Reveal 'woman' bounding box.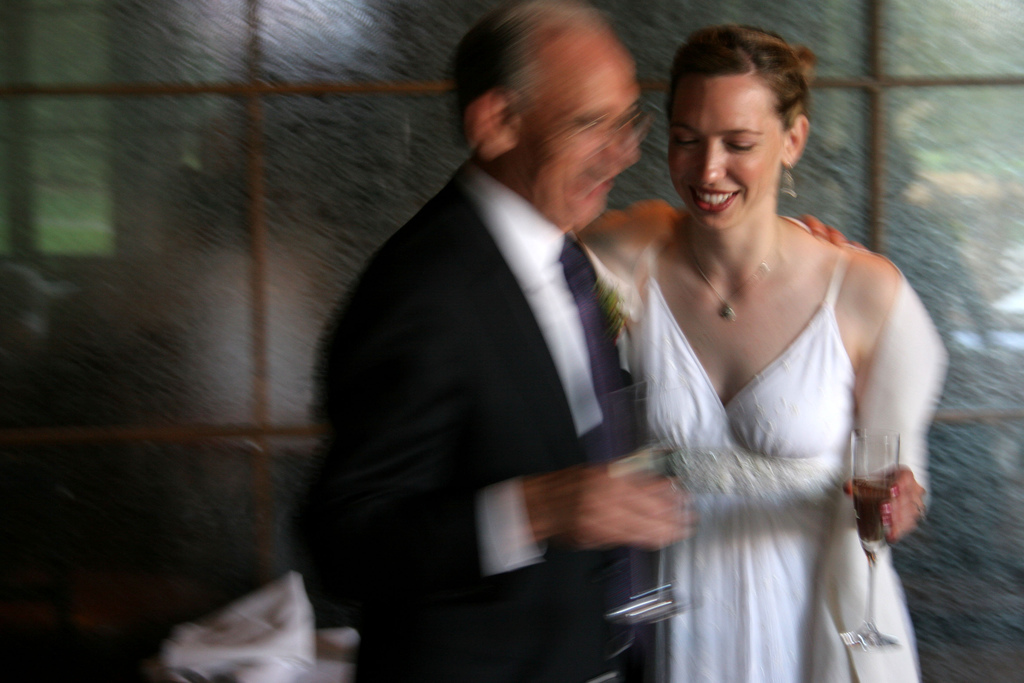
Revealed: Rect(574, 21, 914, 668).
